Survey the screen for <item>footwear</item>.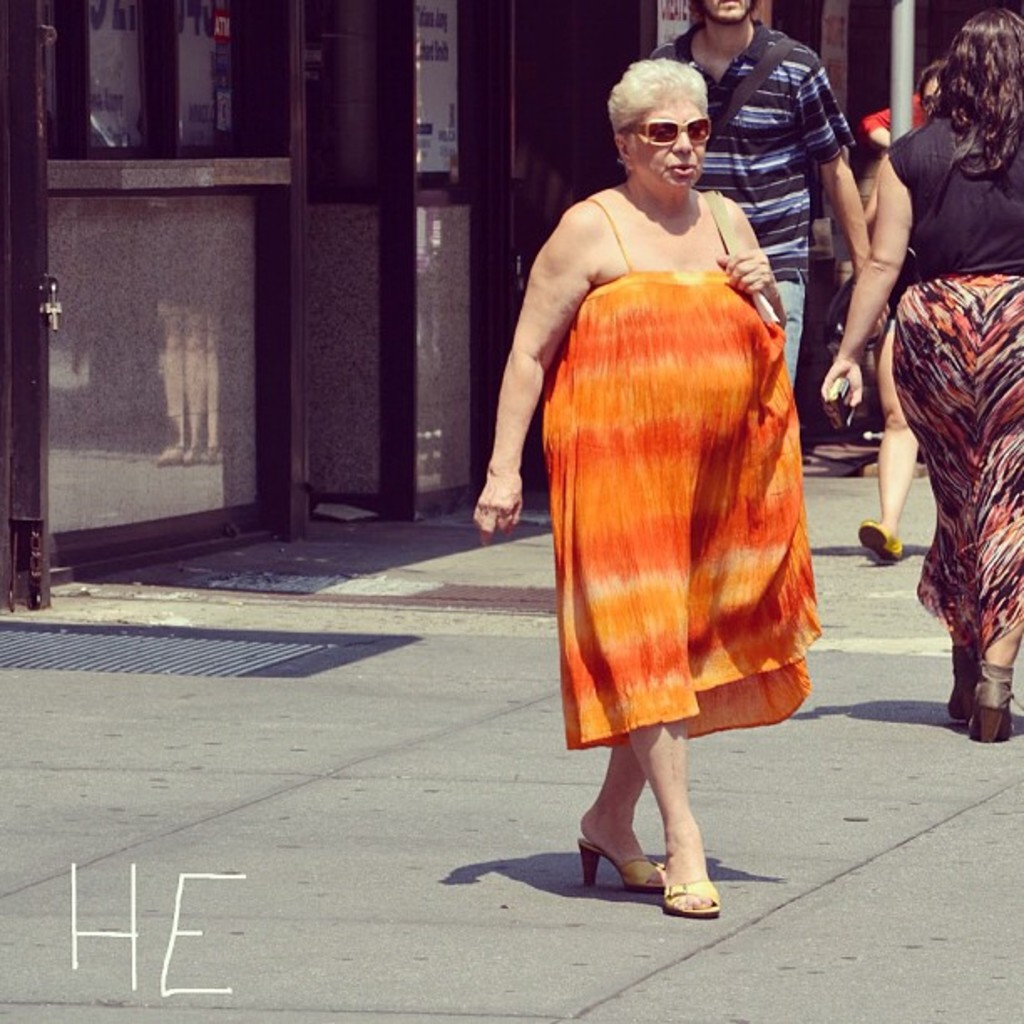
Survey found: detection(947, 654, 982, 730).
